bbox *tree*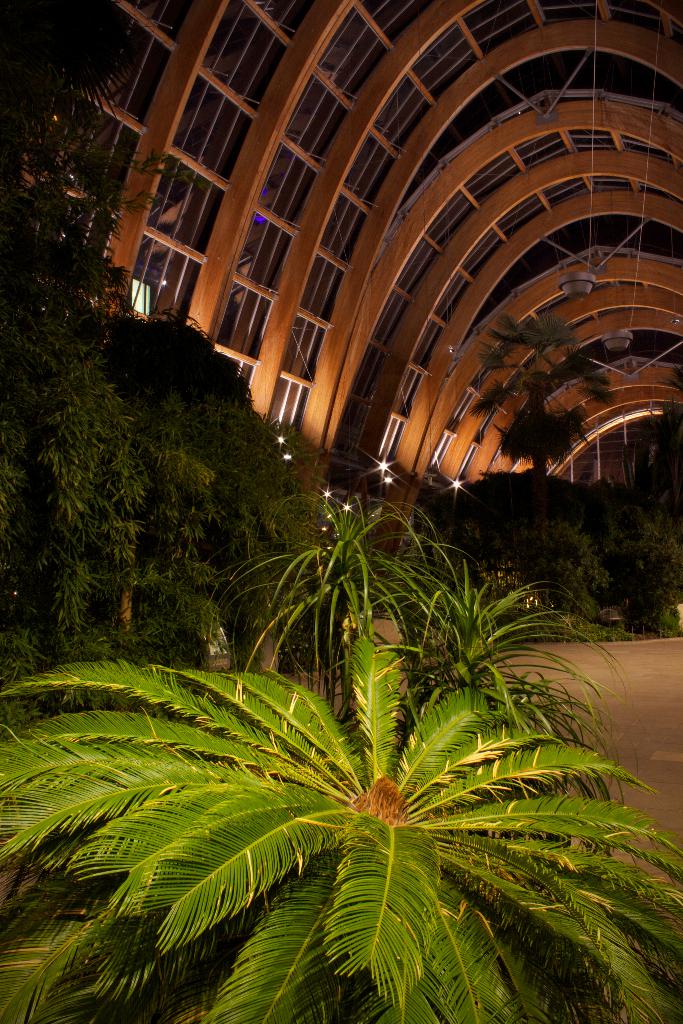
Rect(0, 0, 193, 654)
